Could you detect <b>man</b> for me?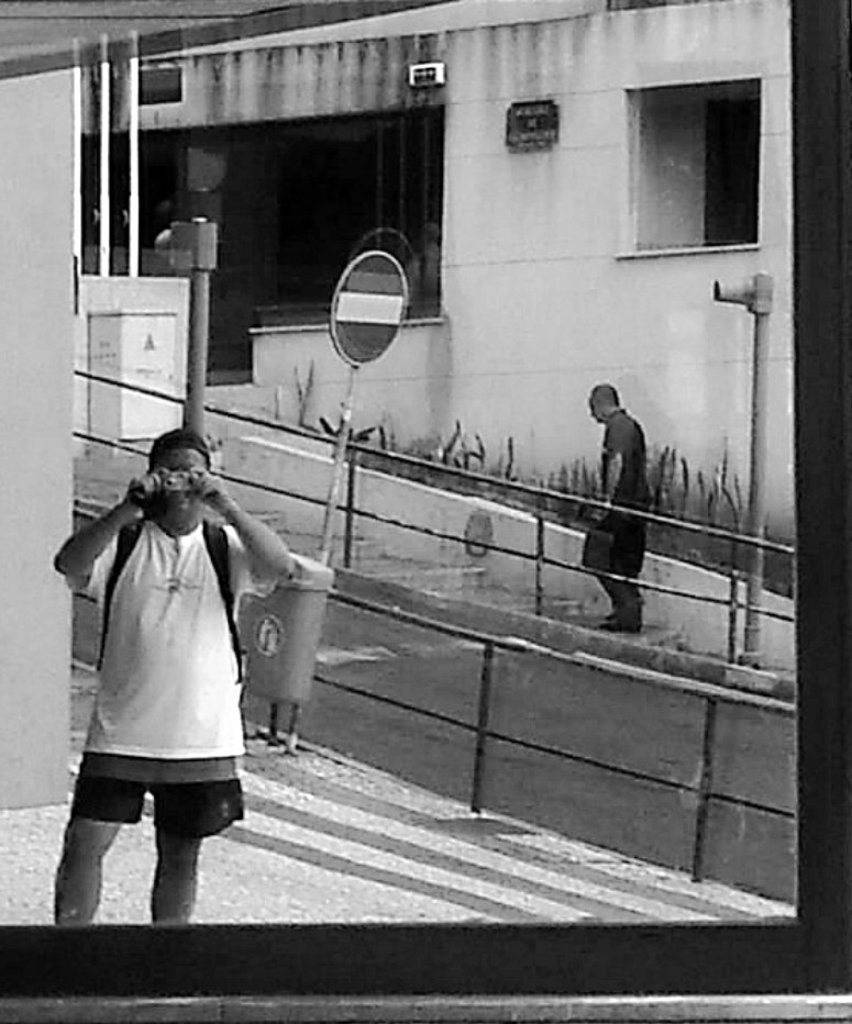
Detection result: 584/376/642/637.
